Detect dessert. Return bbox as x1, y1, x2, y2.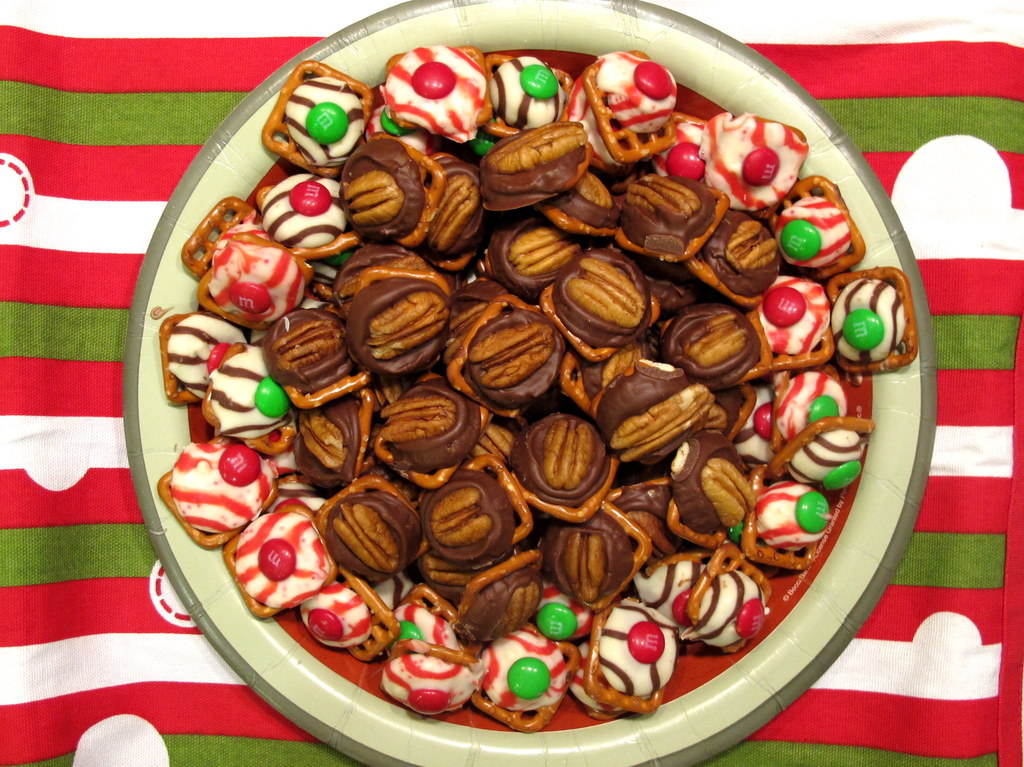
171, 446, 287, 541.
